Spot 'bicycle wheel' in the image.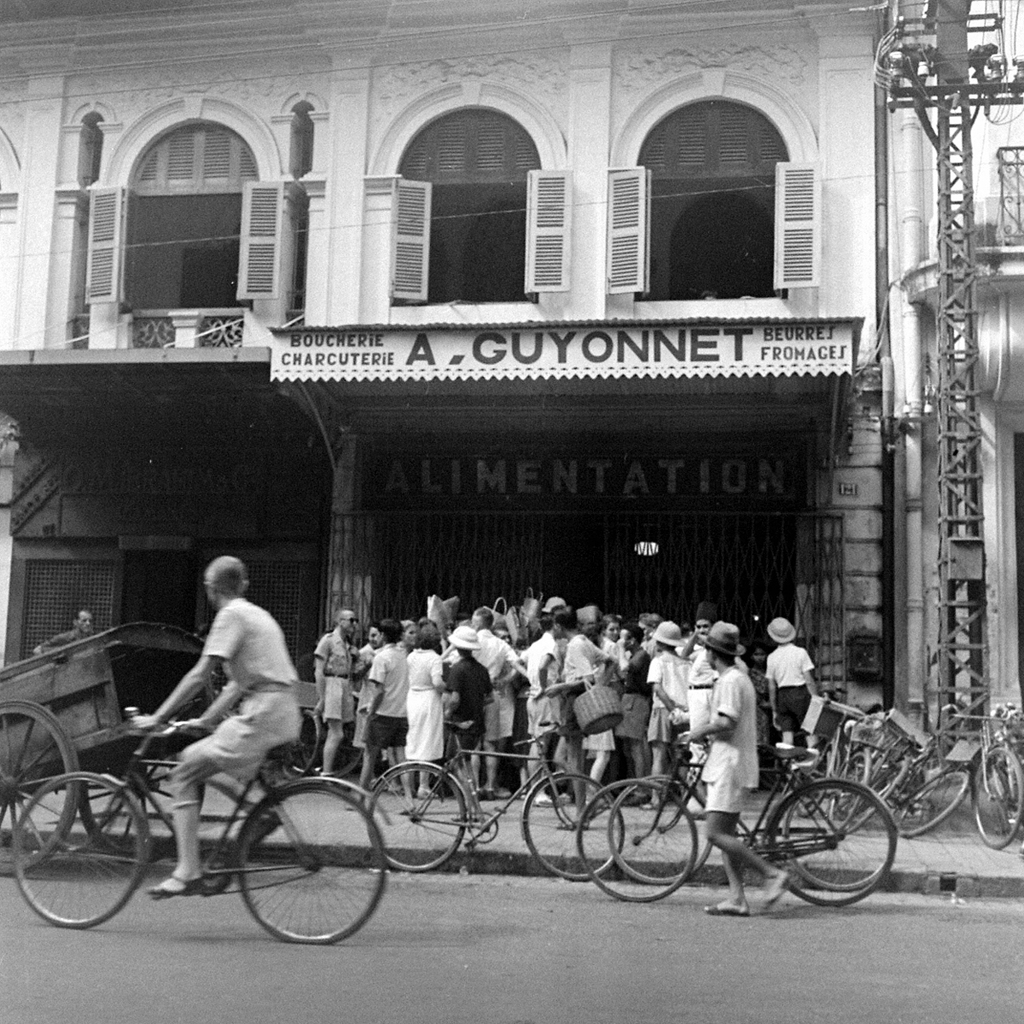
'bicycle wheel' found at (left=215, top=789, right=389, bottom=956).
